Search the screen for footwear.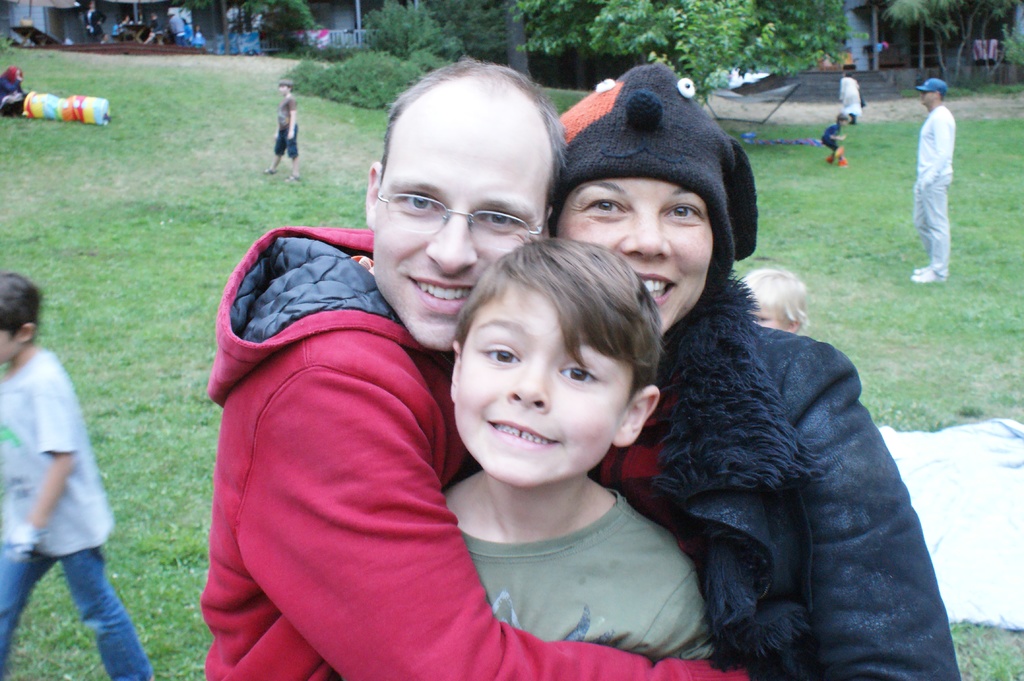
Found at 913:265:943:284.
